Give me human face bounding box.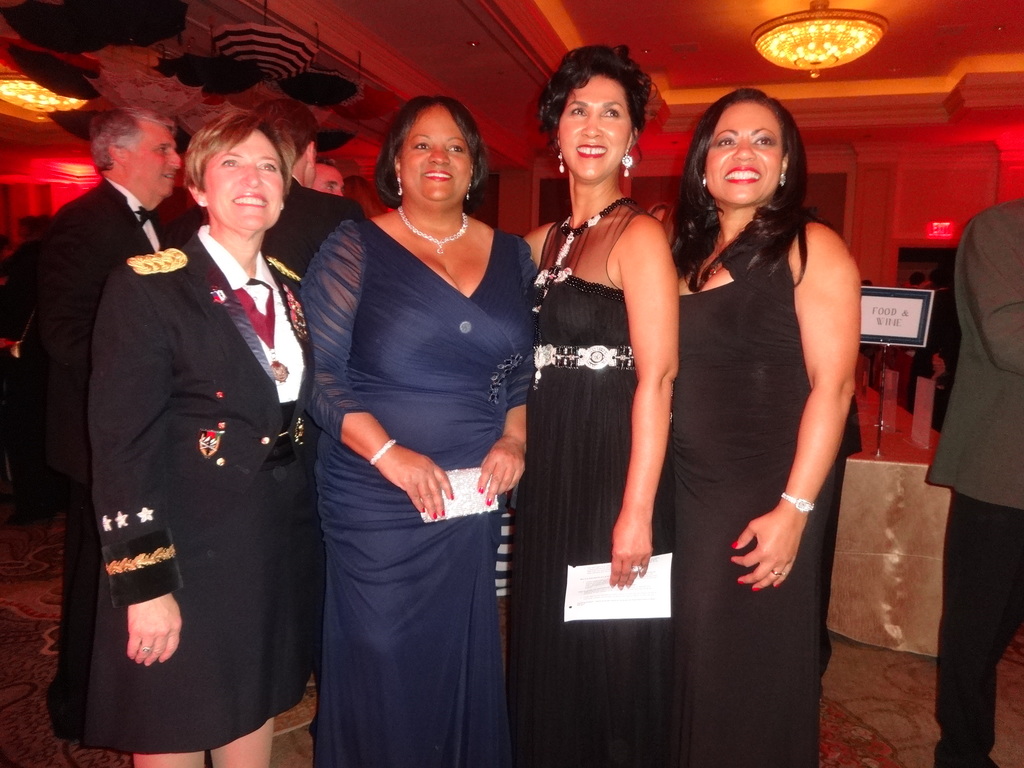
x1=399, y1=102, x2=476, y2=207.
